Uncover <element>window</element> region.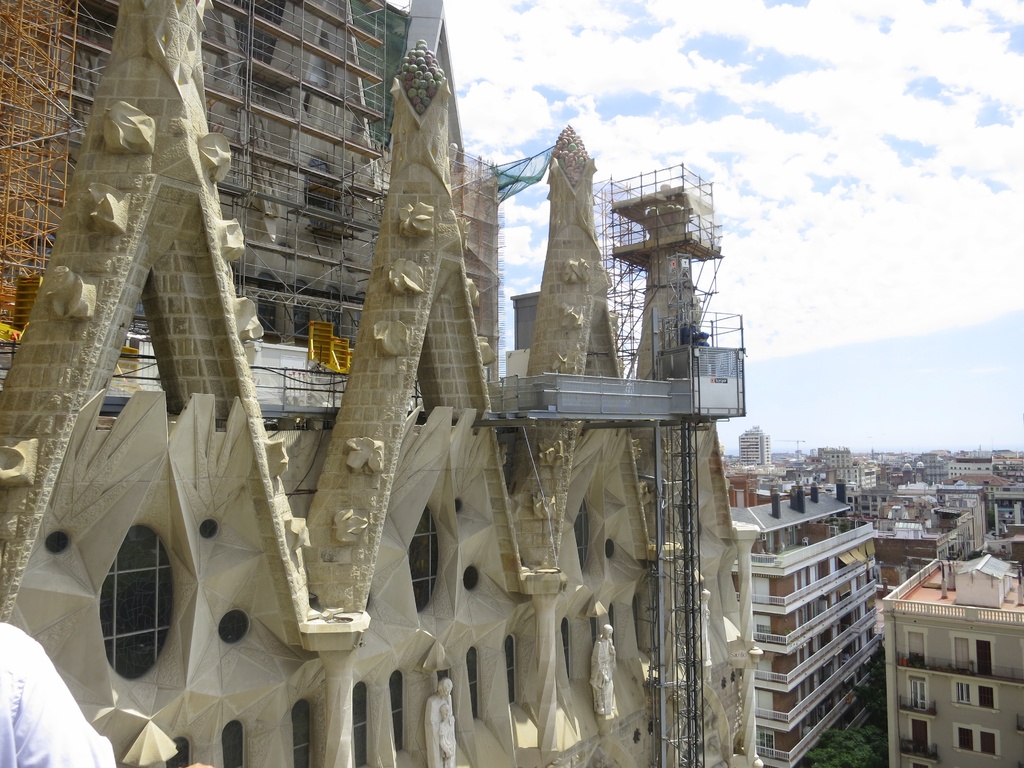
Uncovered: <region>289, 703, 316, 767</region>.
